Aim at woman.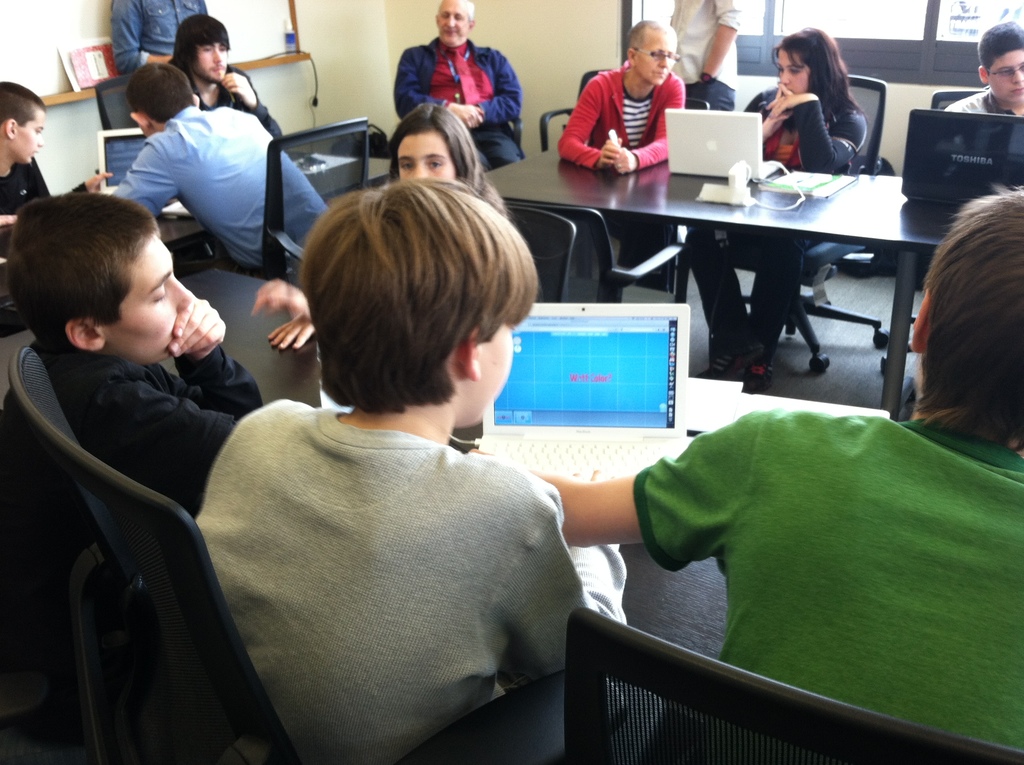
Aimed at pyautogui.locateOnScreen(385, 104, 509, 224).
